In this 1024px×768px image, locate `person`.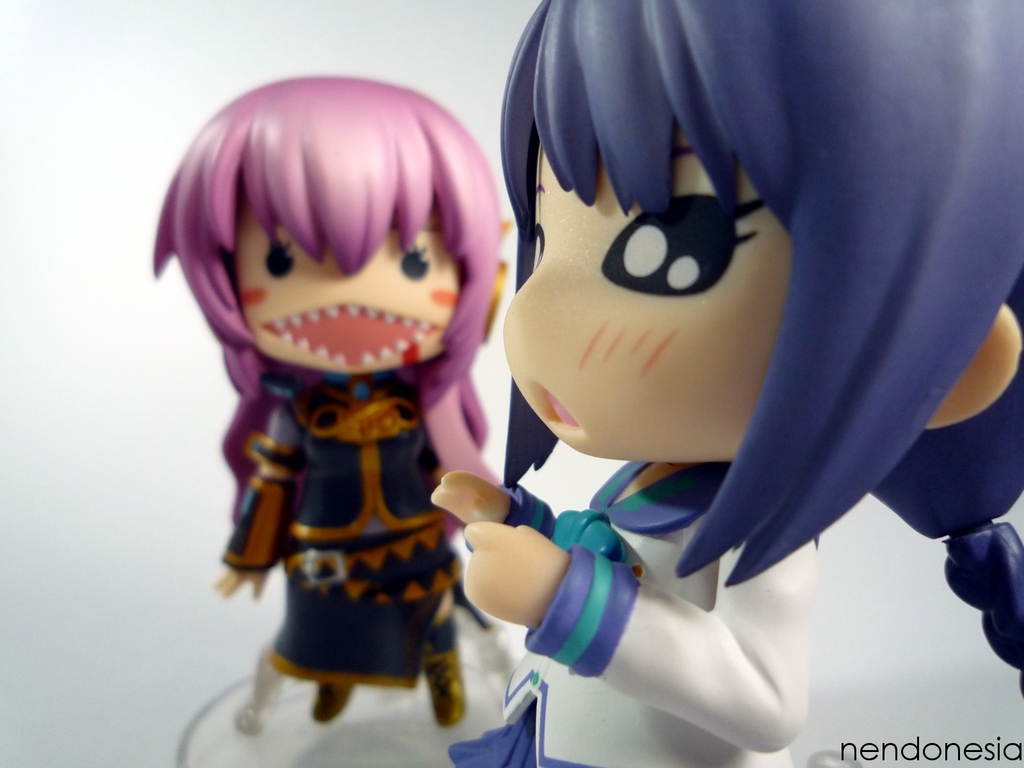
Bounding box: [153, 65, 510, 732].
